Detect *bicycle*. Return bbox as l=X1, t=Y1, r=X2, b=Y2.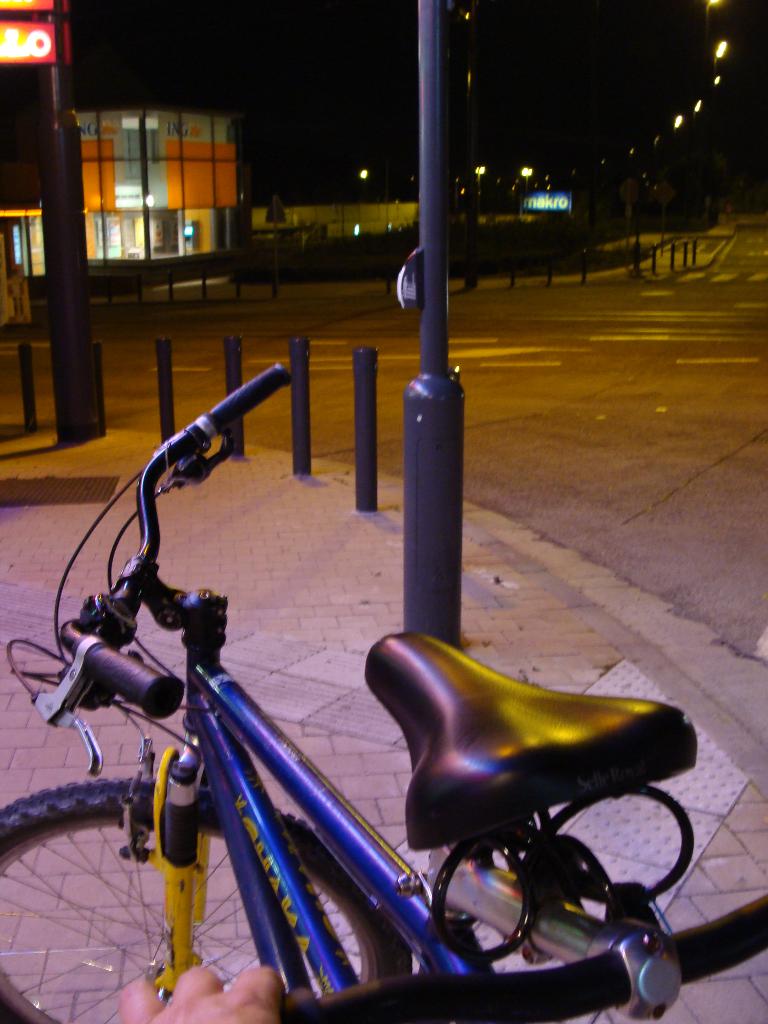
l=12, t=329, r=654, b=1023.
